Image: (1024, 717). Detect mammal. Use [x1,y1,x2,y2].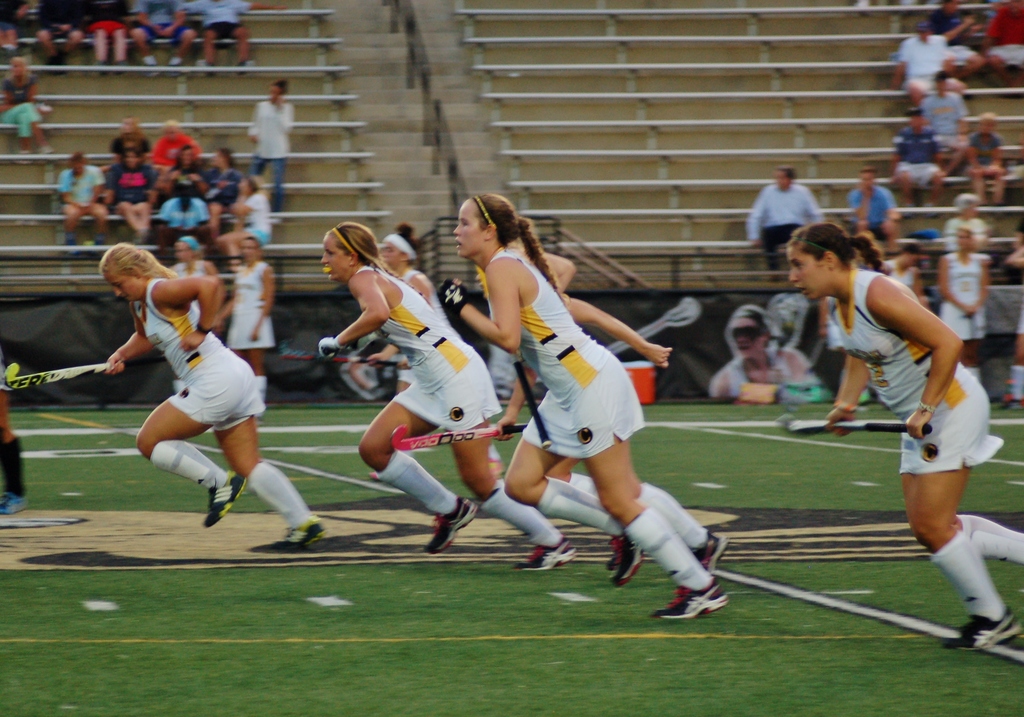
[85,0,138,68].
